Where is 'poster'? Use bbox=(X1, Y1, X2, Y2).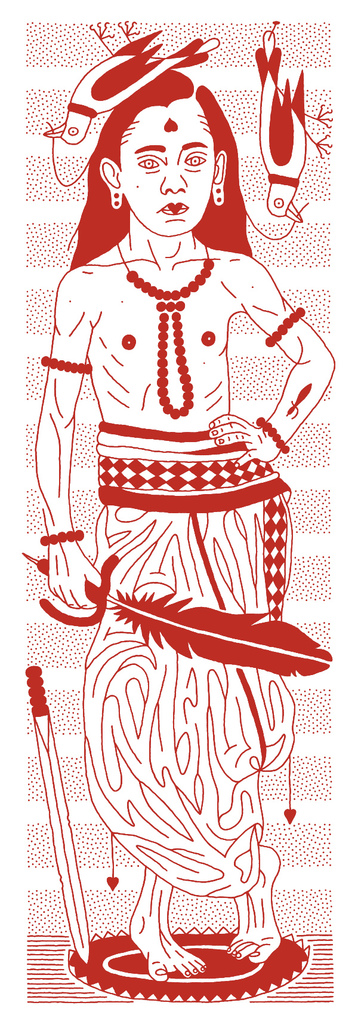
bbox=(0, 0, 357, 1023).
